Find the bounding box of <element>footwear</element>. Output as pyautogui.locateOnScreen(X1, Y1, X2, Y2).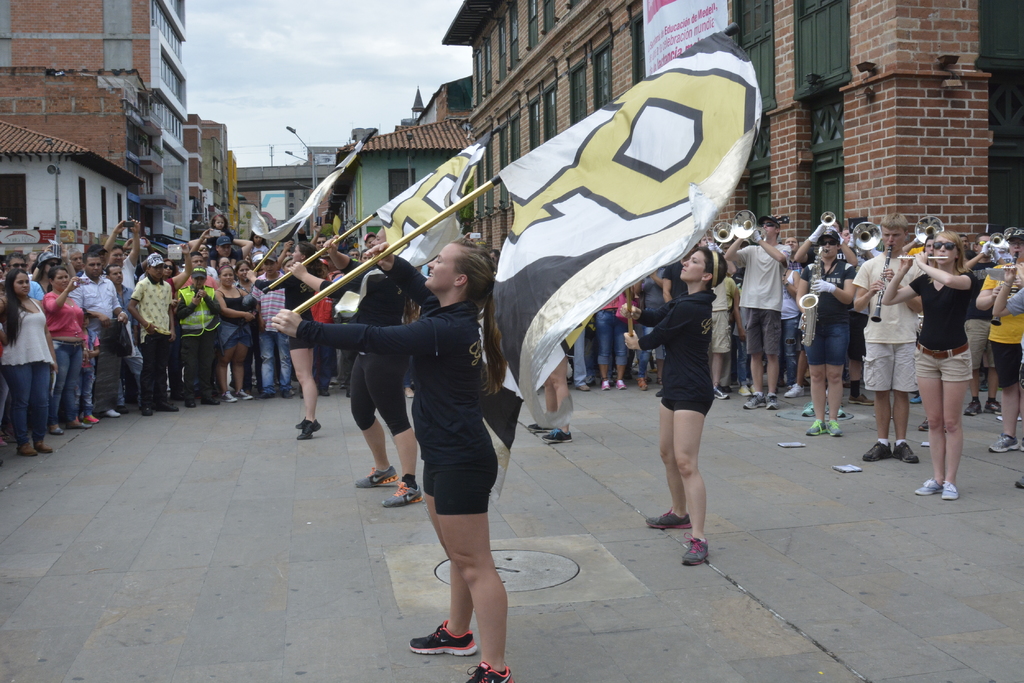
pyautogui.locateOnScreen(942, 480, 958, 501).
